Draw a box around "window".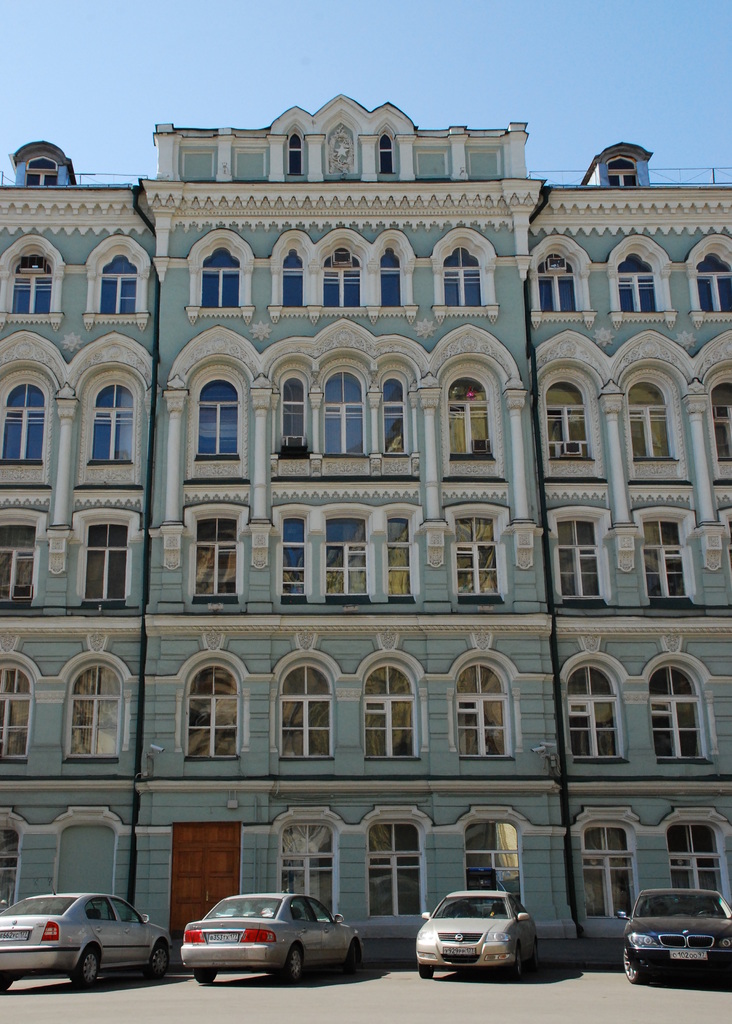
detection(458, 655, 508, 751).
